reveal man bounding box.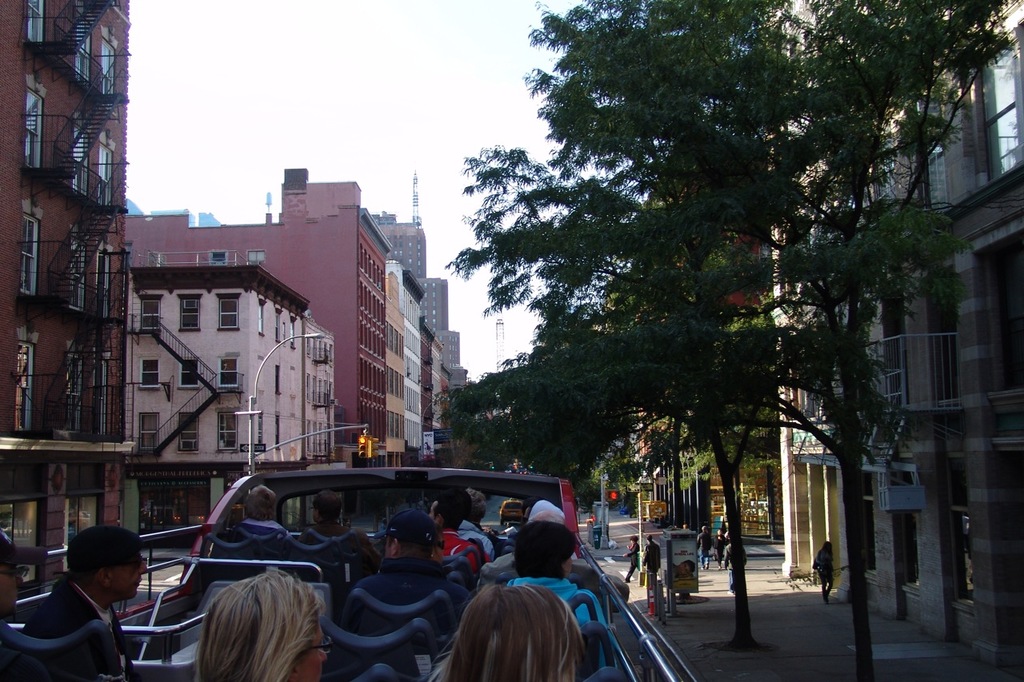
Revealed: region(342, 507, 471, 639).
